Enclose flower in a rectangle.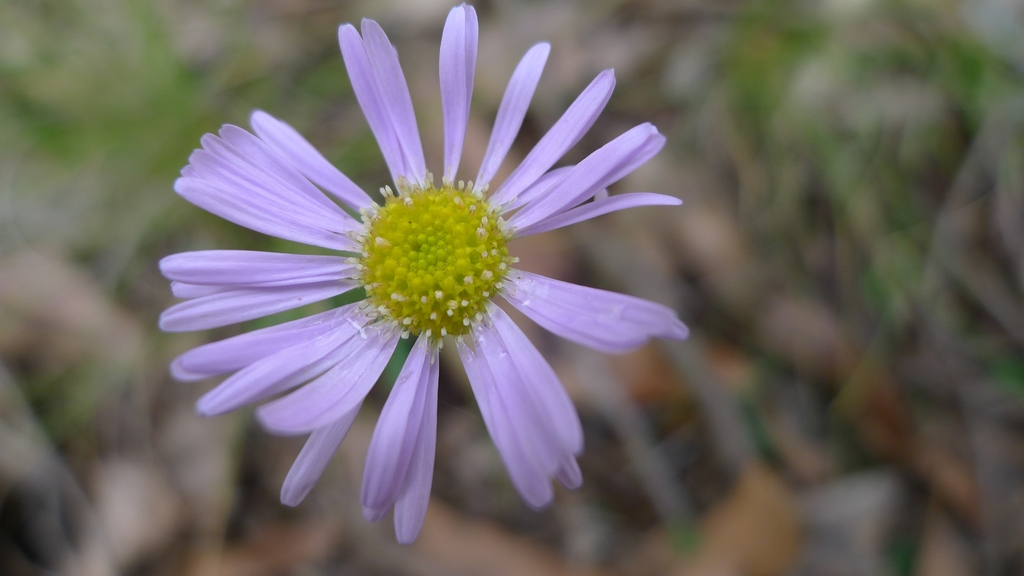
l=141, t=26, r=680, b=537.
